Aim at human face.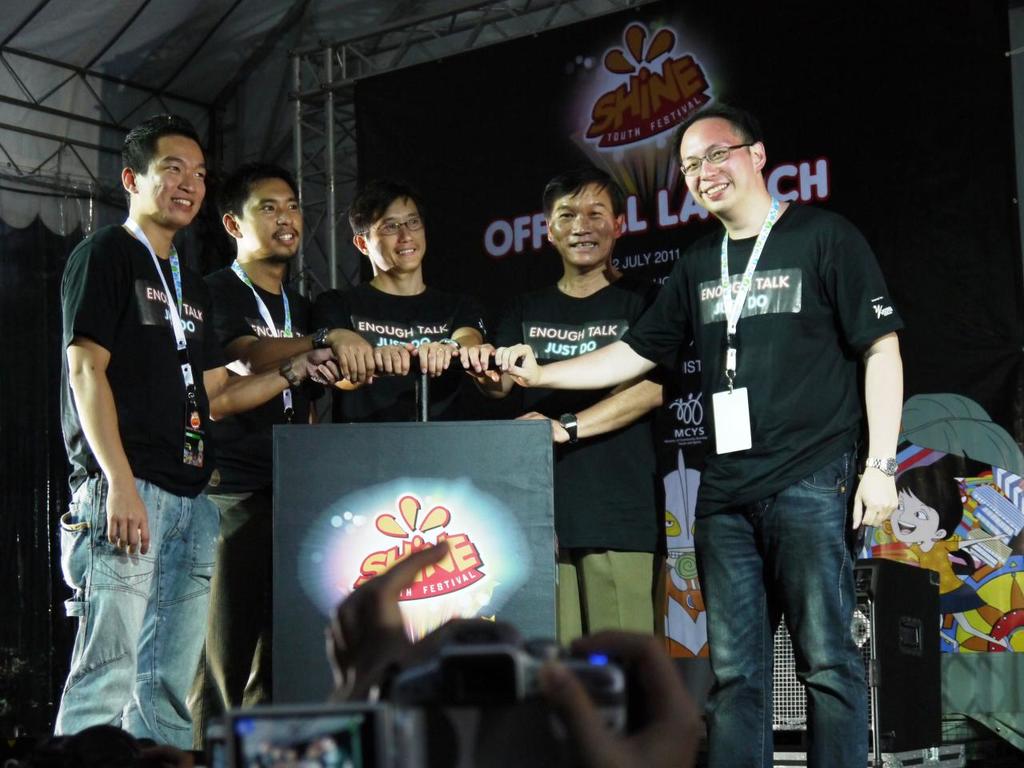
Aimed at [547,182,618,266].
